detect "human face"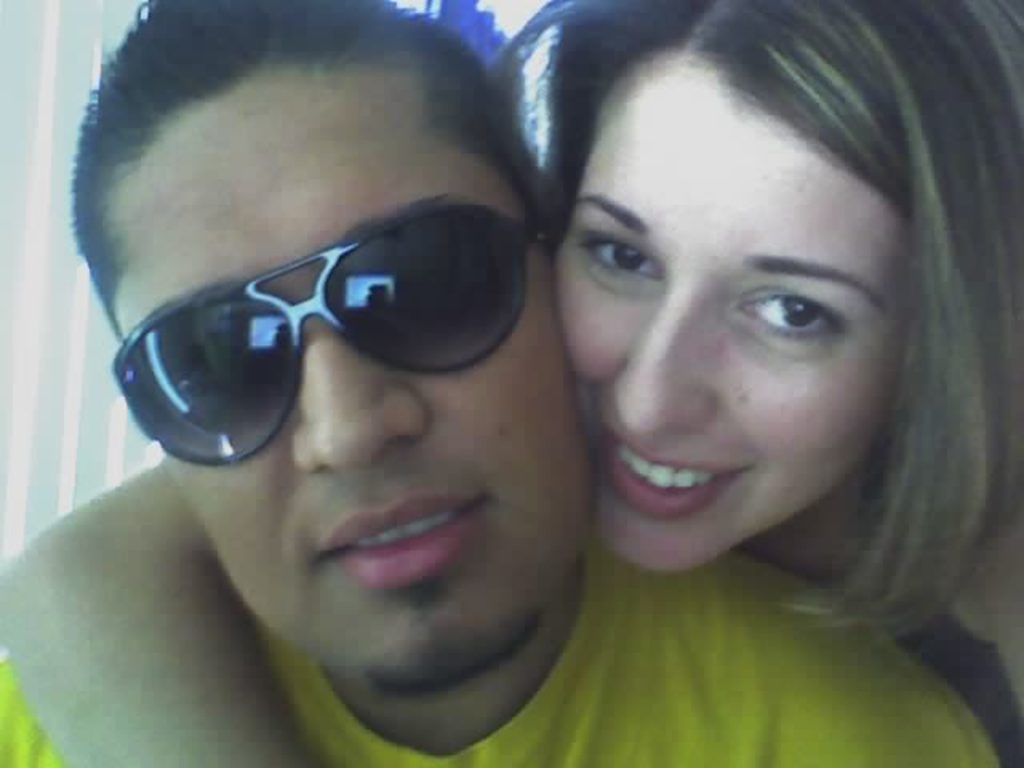
[101, 96, 595, 683]
